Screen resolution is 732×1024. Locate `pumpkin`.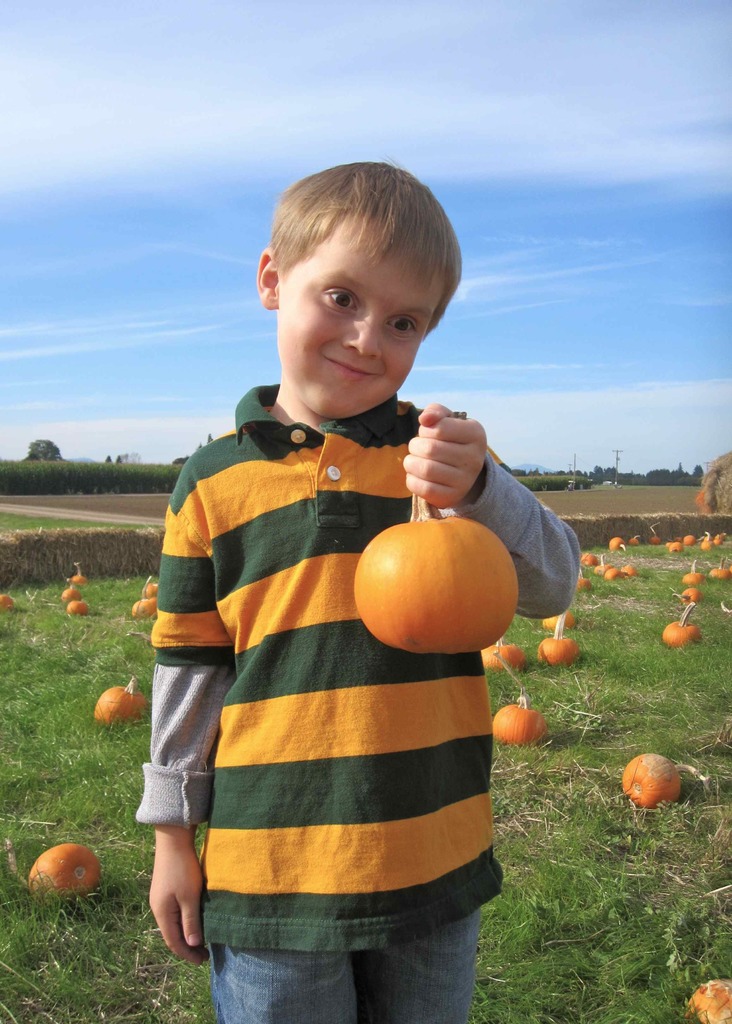
rect(576, 575, 590, 595).
